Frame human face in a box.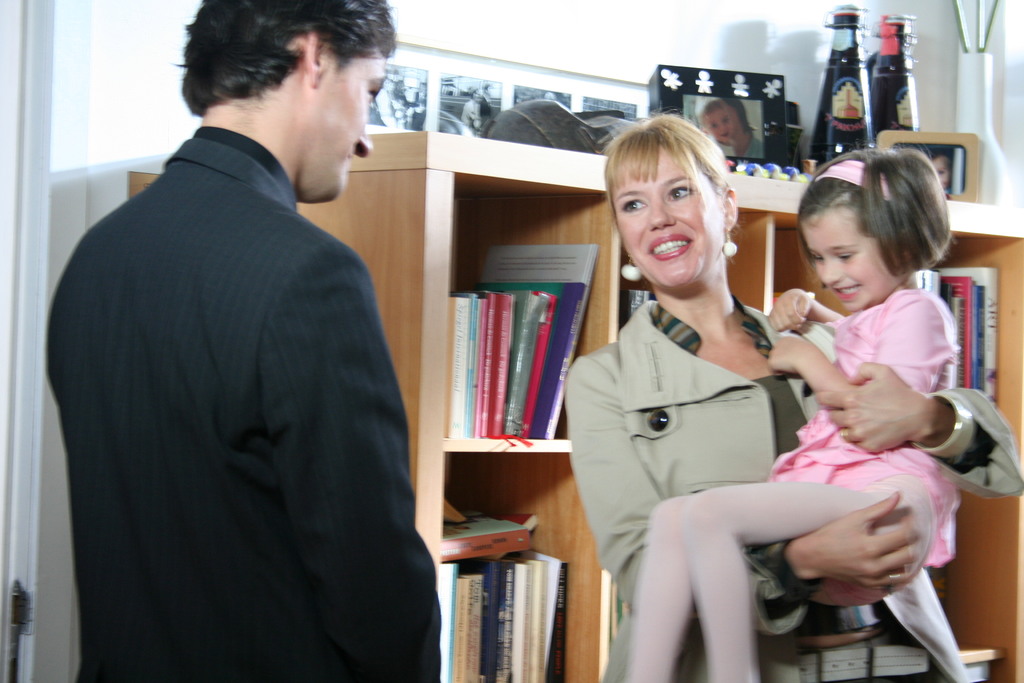
<region>702, 104, 737, 145</region>.
